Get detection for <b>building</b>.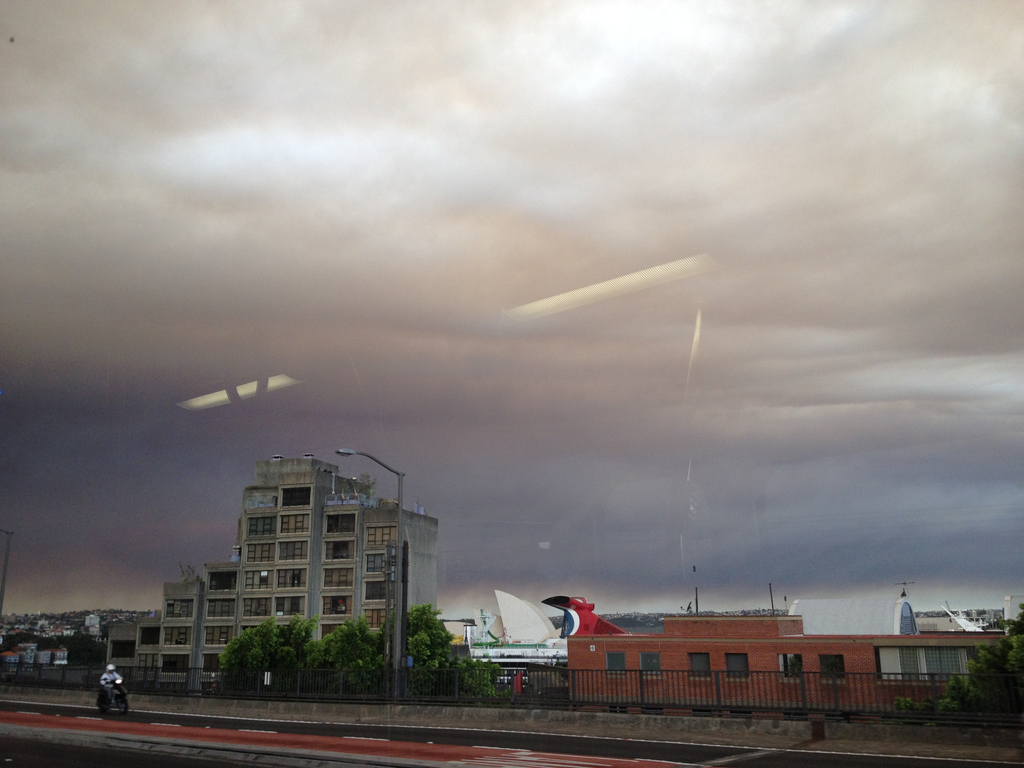
Detection: rect(445, 620, 479, 658).
